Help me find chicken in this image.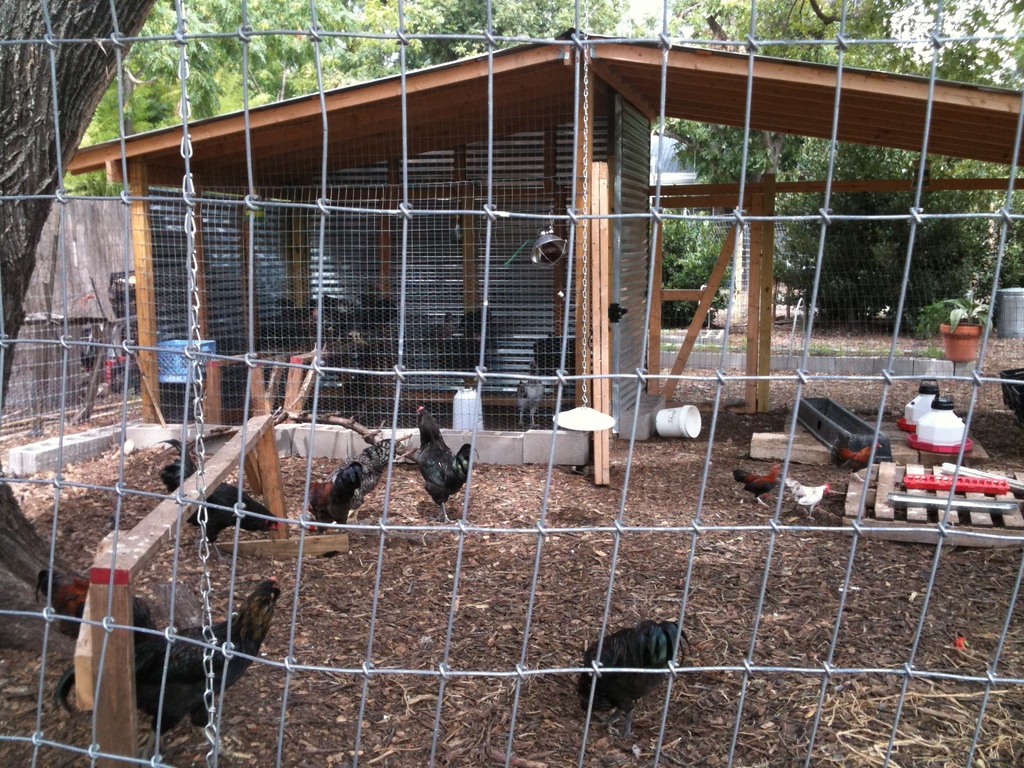
Found it: [786, 476, 831, 519].
